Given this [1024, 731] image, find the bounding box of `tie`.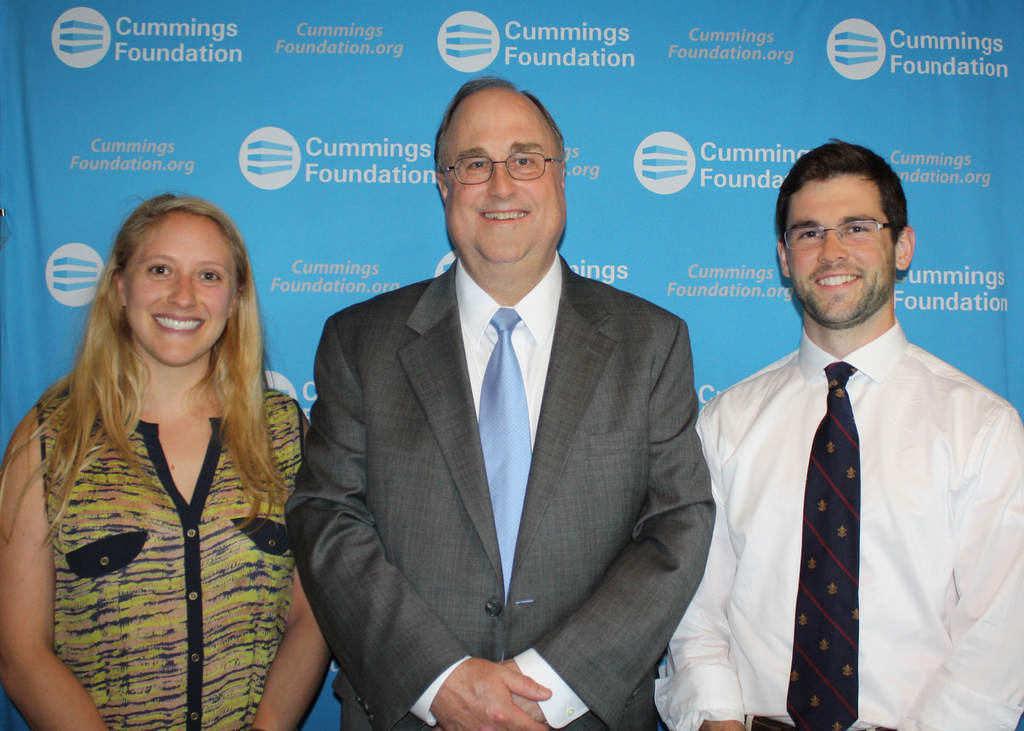
<bbox>785, 362, 865, 730</bbox>.
